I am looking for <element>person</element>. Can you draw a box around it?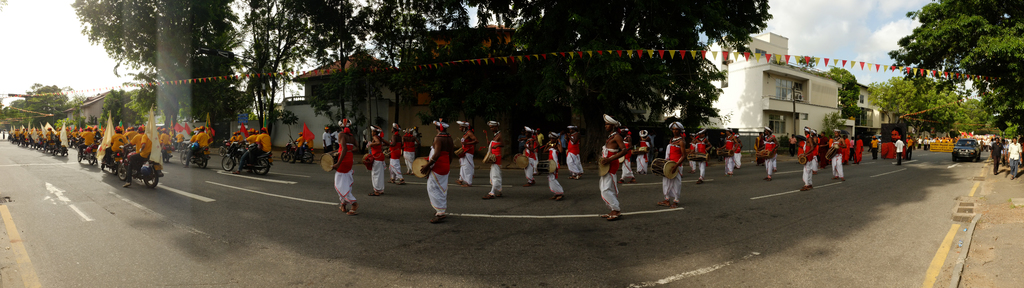
Sure, the bounding box is BBox(325, 130, 370, 215).
